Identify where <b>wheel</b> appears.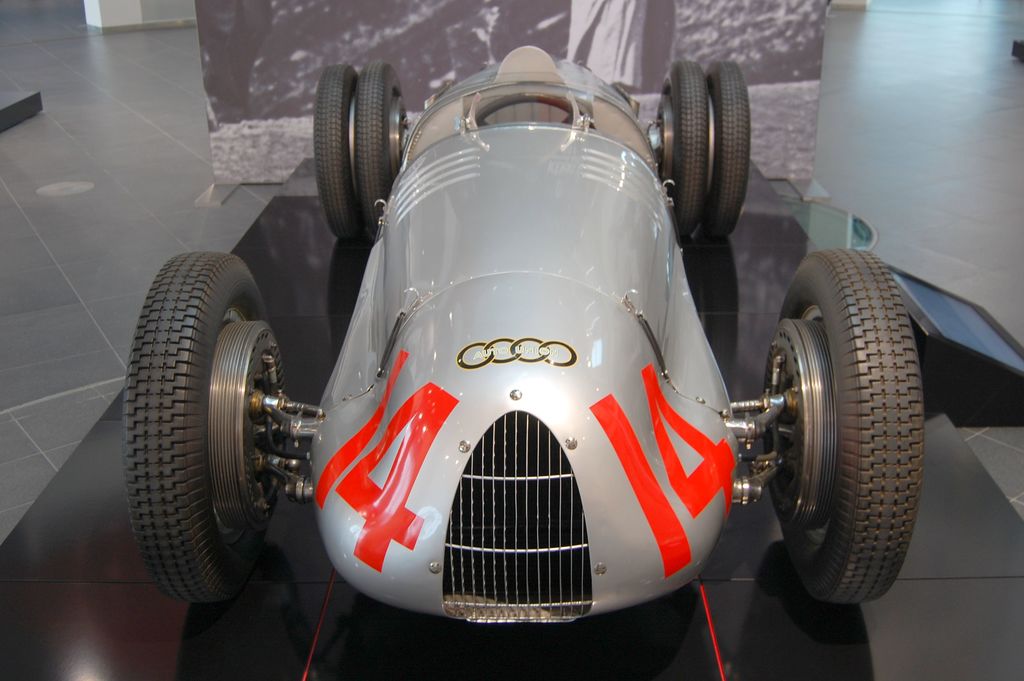
Appears at 345, 48, 419, 227.
